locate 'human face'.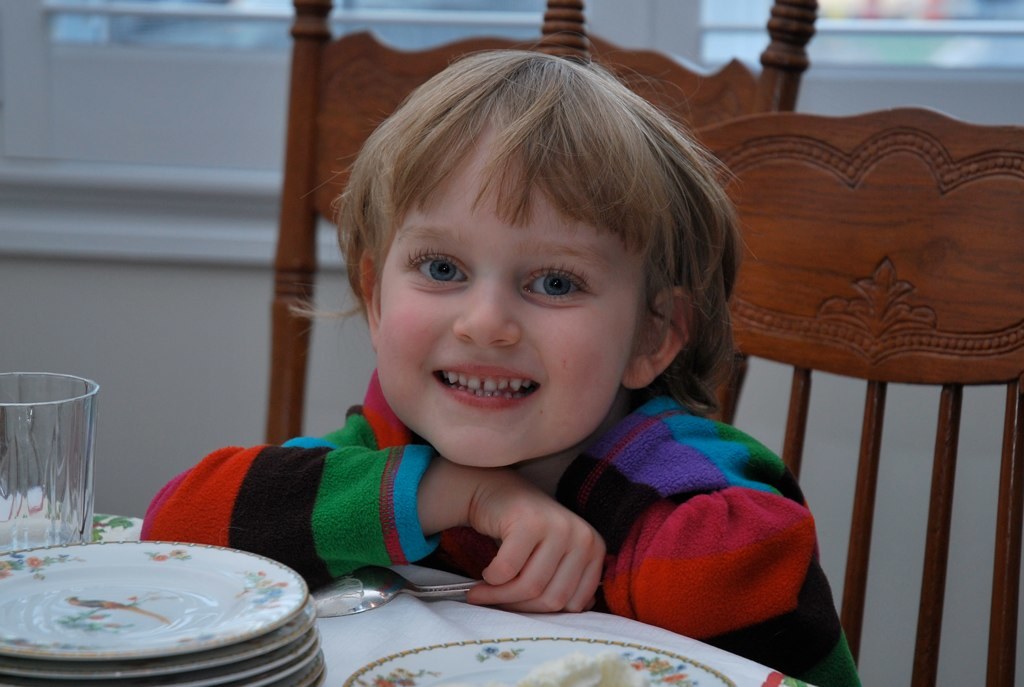
Bounding box: Rect(370, 136, 644, 471).
